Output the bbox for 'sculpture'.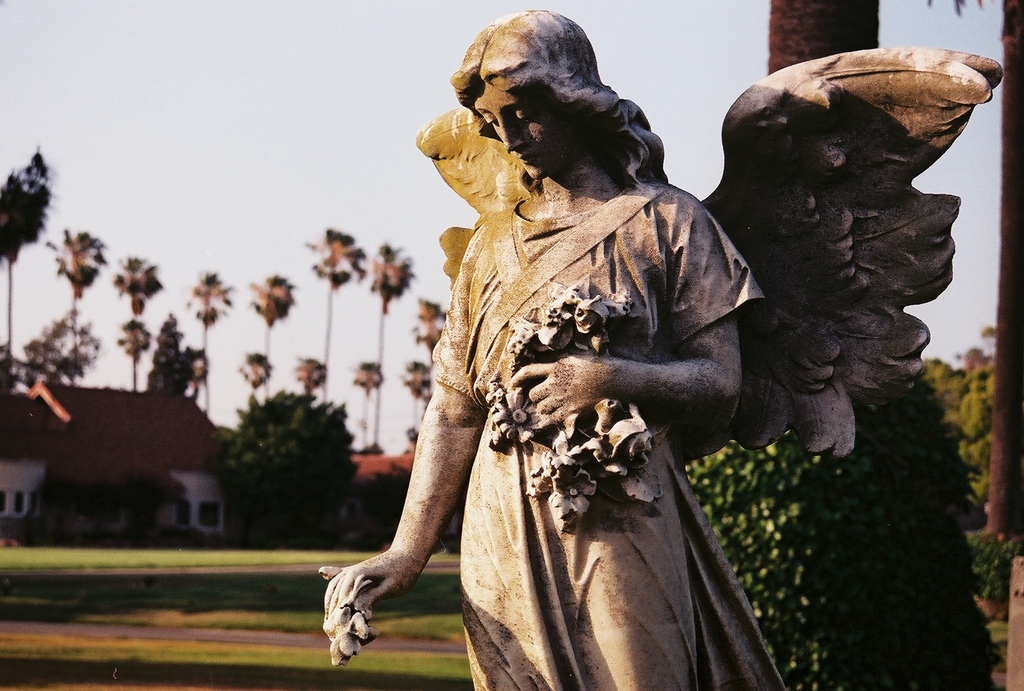
region(319, 19, 947, 679).
